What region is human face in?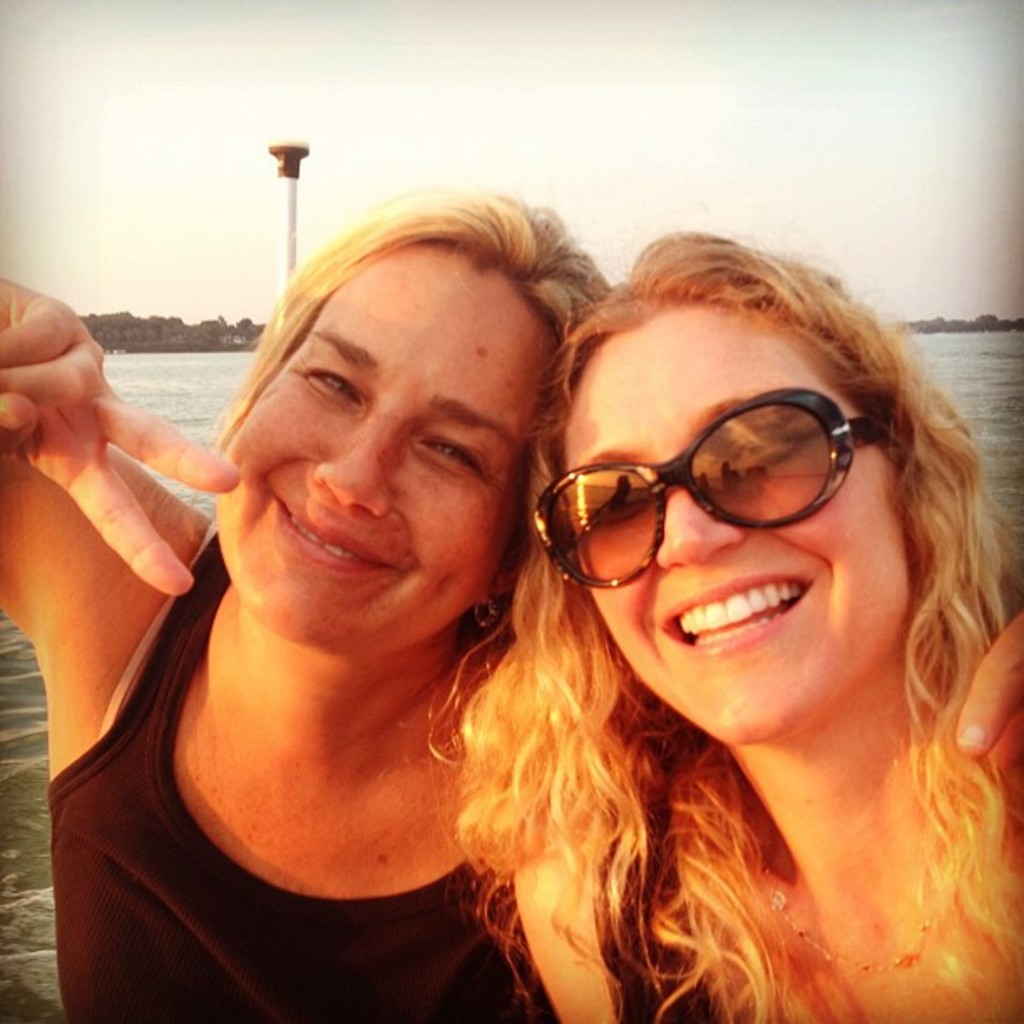
bbox=(214, 244, 529, 663).
